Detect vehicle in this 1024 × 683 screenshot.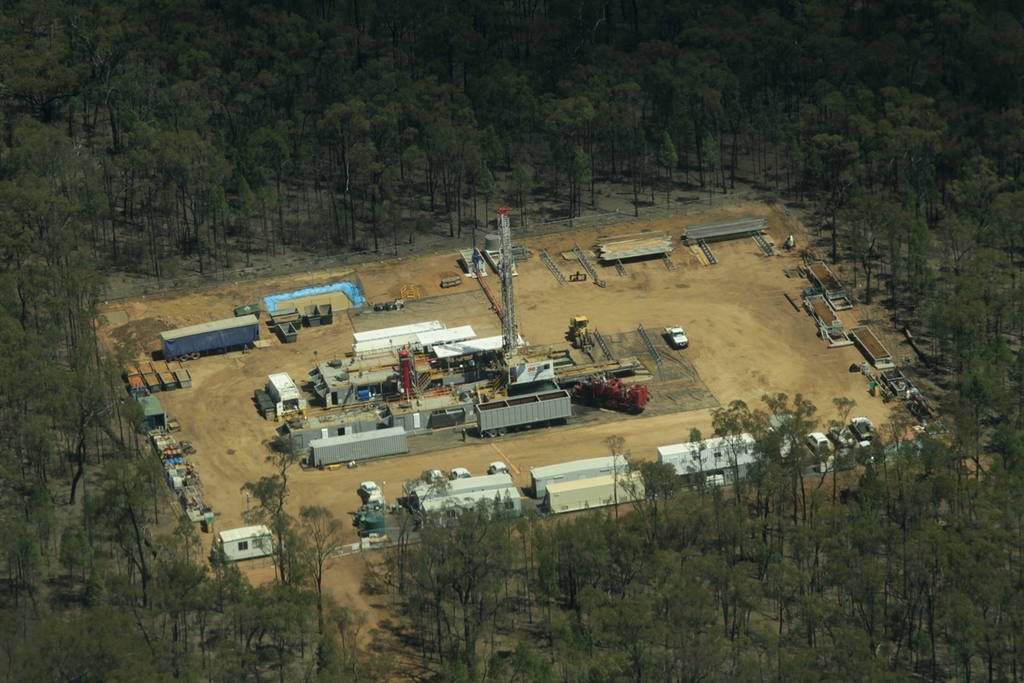
Detection: (x1=356, y1=479, x2=383, y2=498).
